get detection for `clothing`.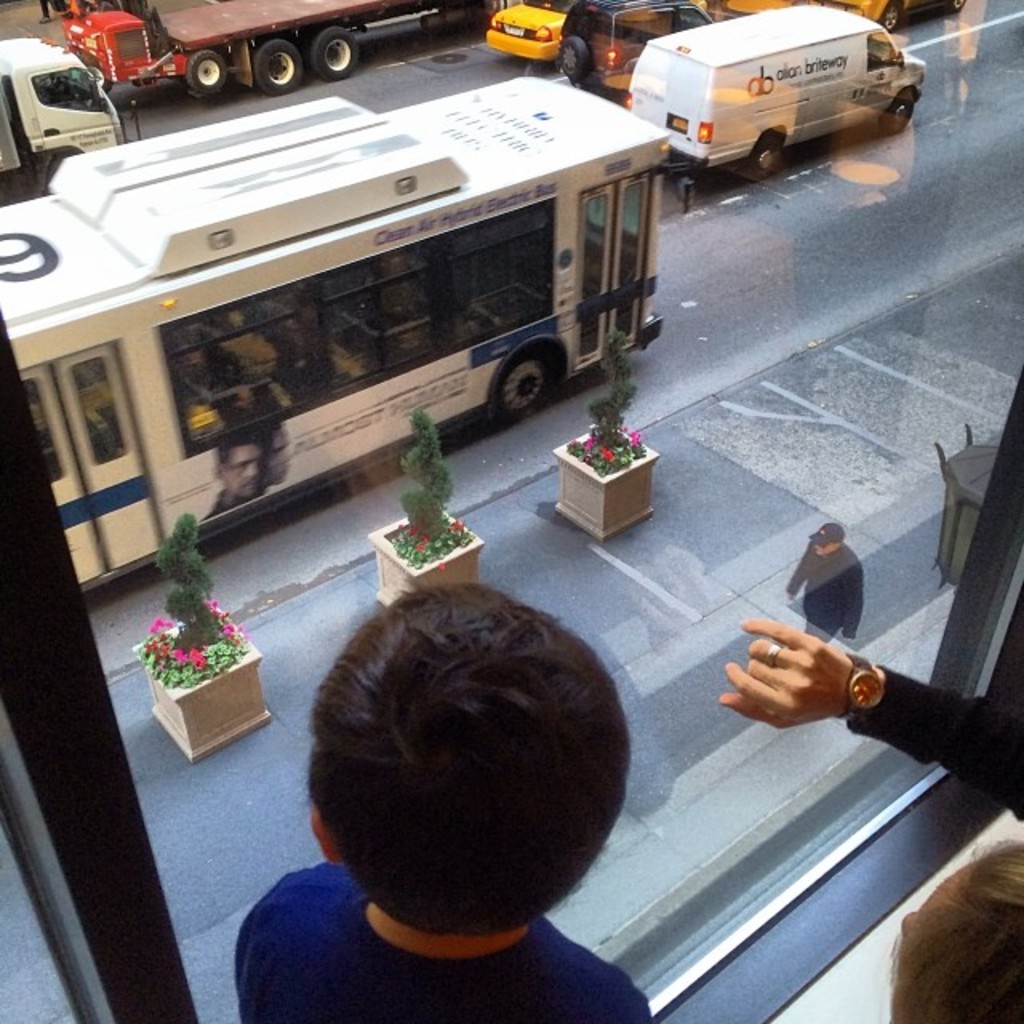
Detection: 792 517 901 670.
